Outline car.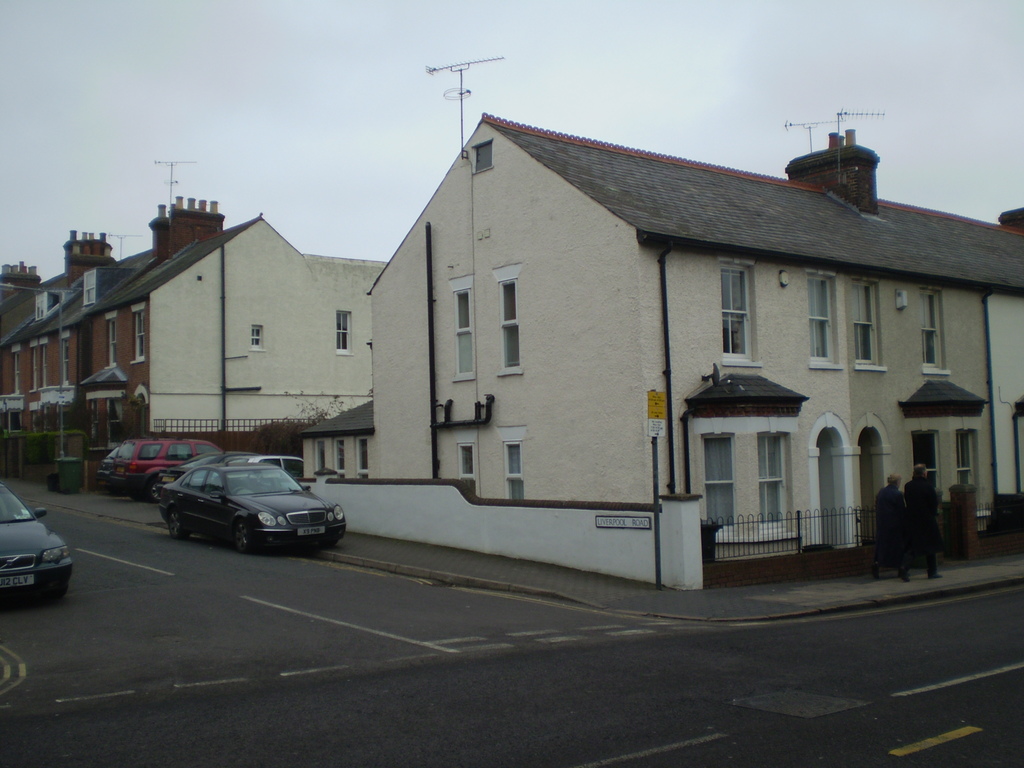
Outline: BBox(0, 481, 75, 602).
